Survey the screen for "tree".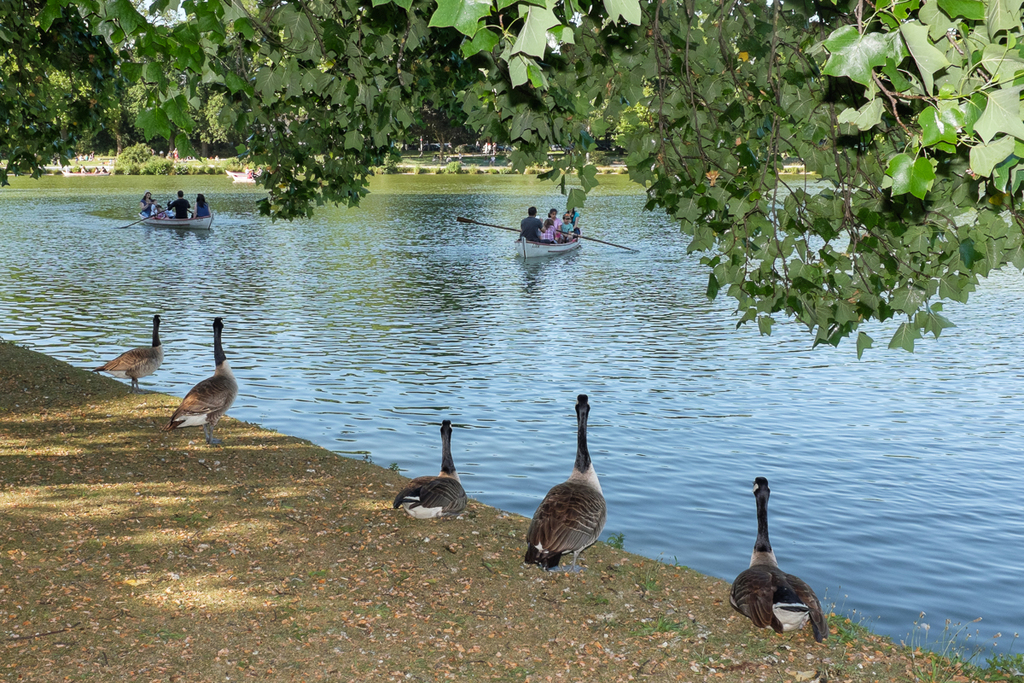
Survey found: bbox=[0, 0, 1023, 361].
